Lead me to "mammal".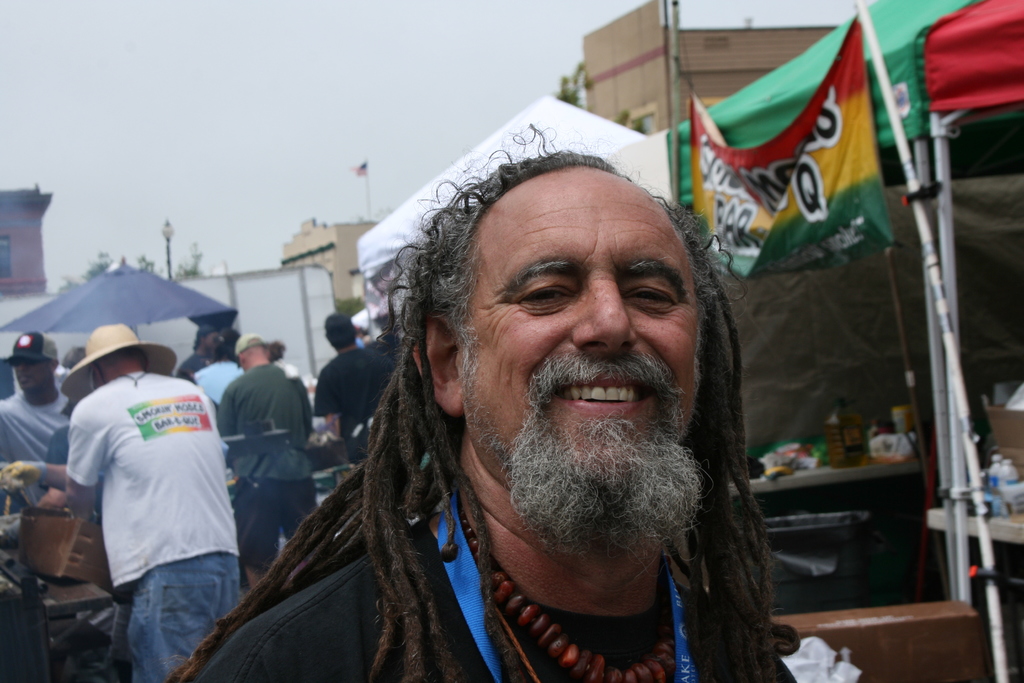
Lead to box(173, 322, 220, 382).
